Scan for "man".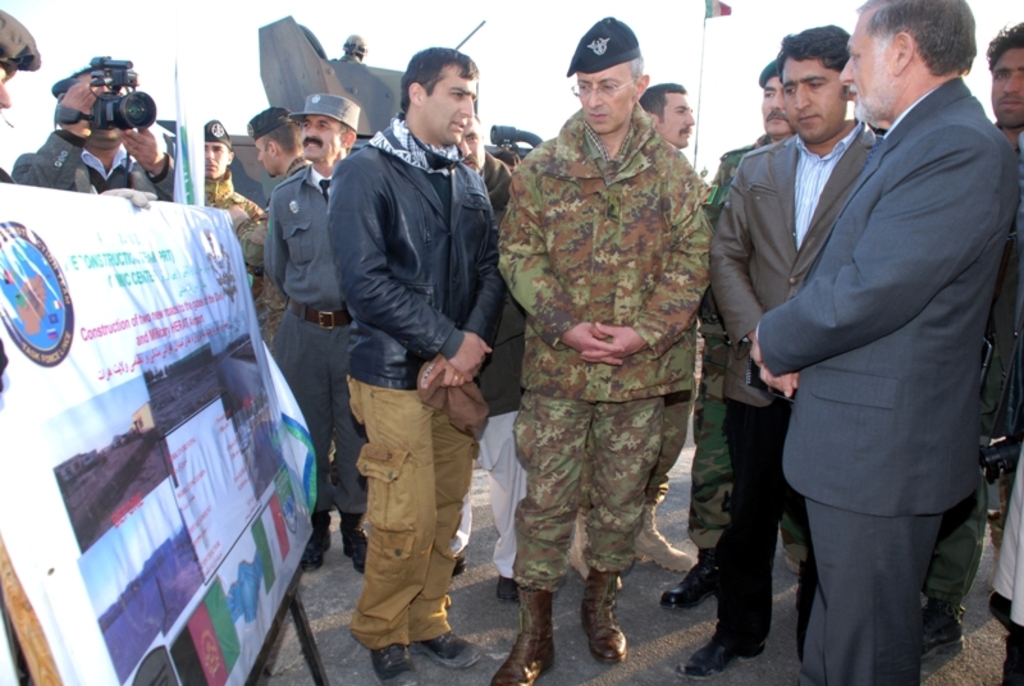
Scan result: left=490, top=13, right=709, bottom=685.
